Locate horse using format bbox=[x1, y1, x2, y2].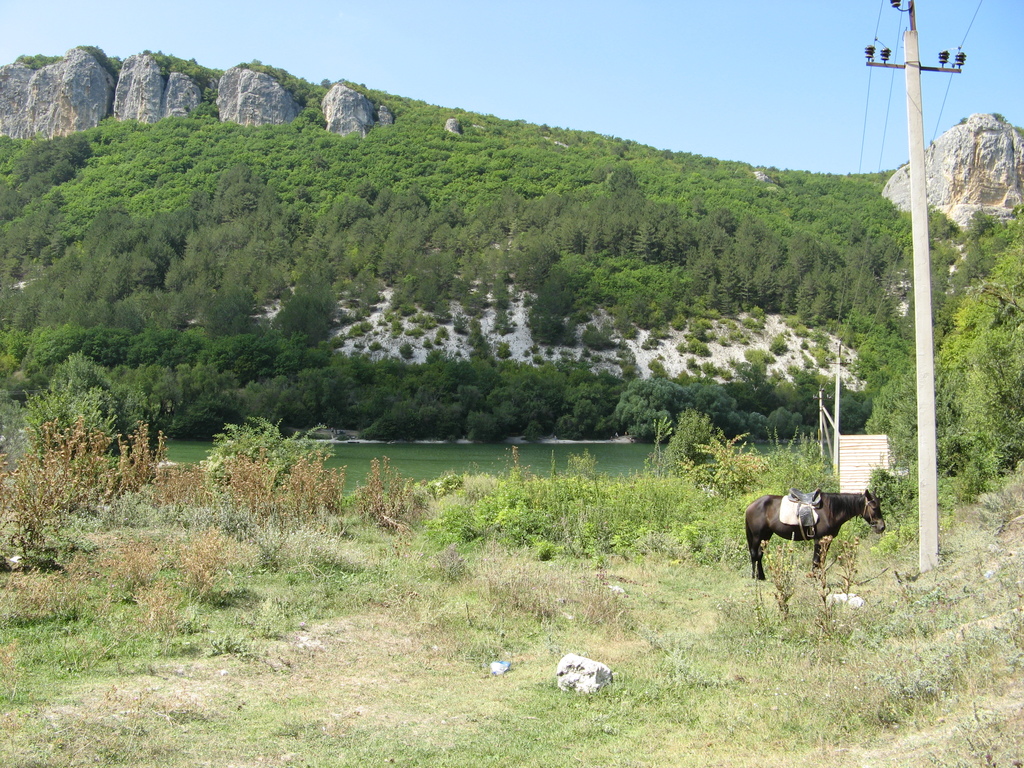
bbox=[744, 488, 886, 581].
